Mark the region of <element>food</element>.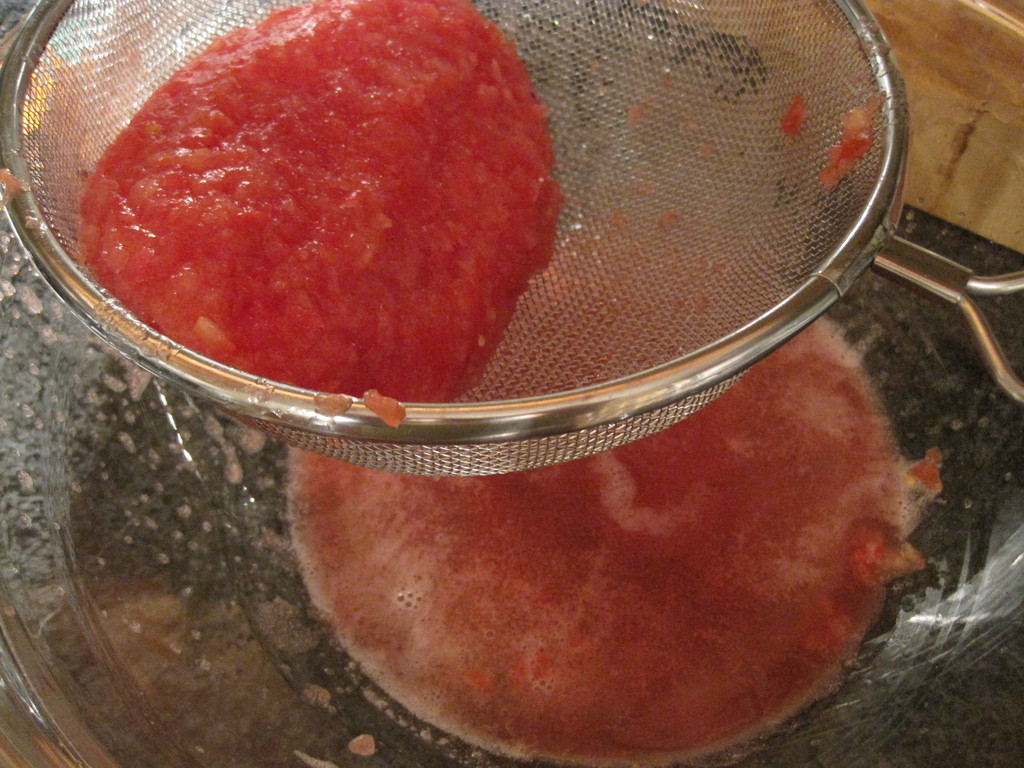
Region: 56,10,556,399.
